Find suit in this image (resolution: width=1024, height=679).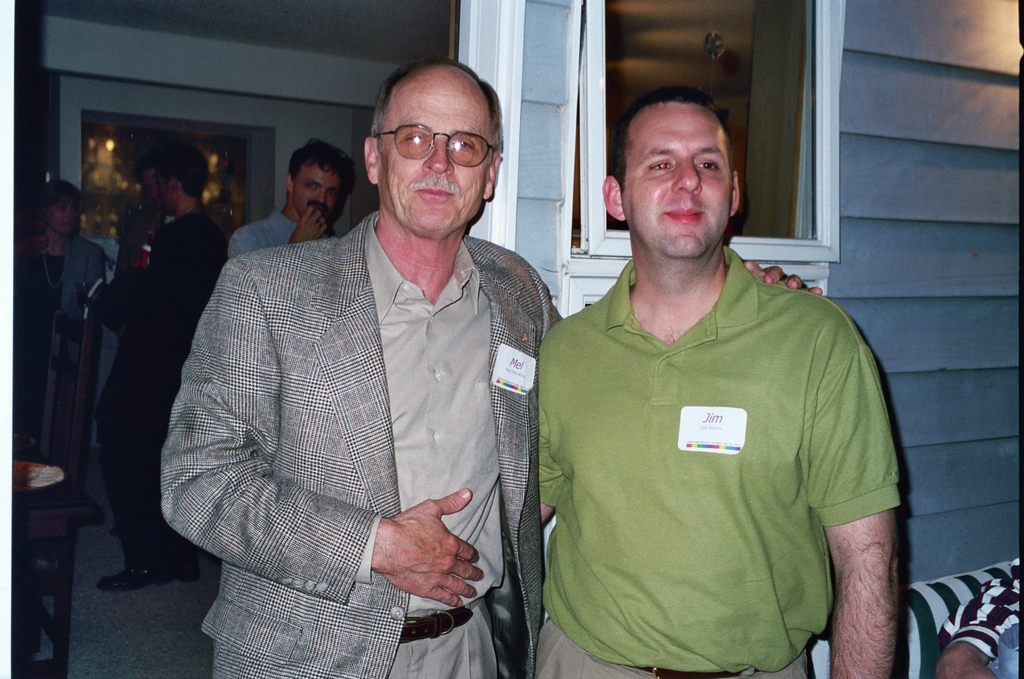
<bbox>33, 234, 107, 369</bbox>.
